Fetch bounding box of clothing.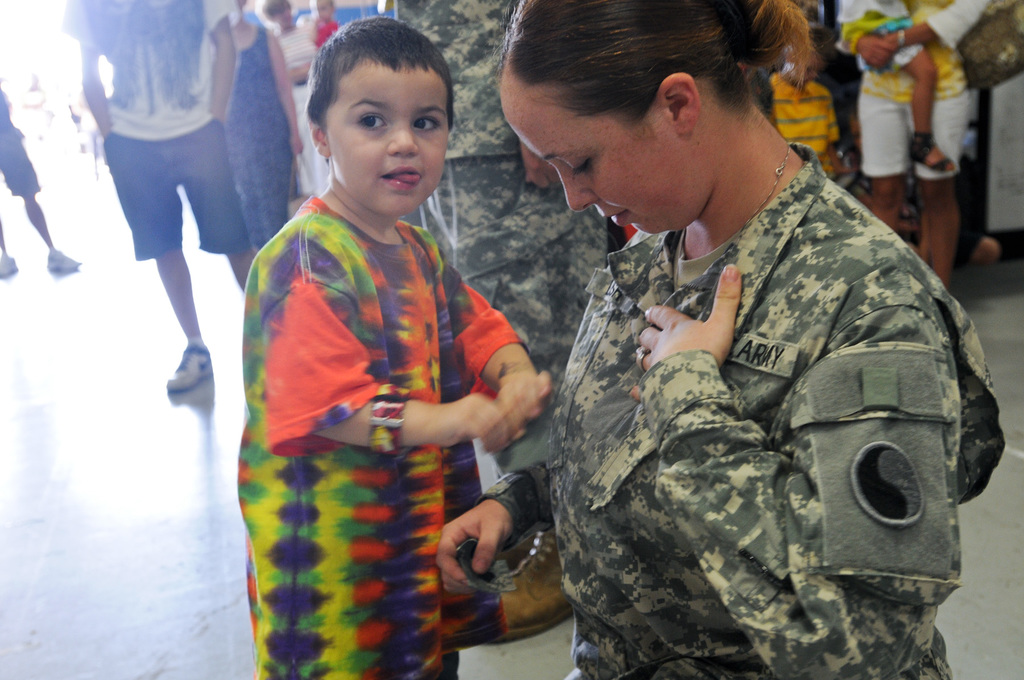
Bbox: 838, 0, 922, 74.
